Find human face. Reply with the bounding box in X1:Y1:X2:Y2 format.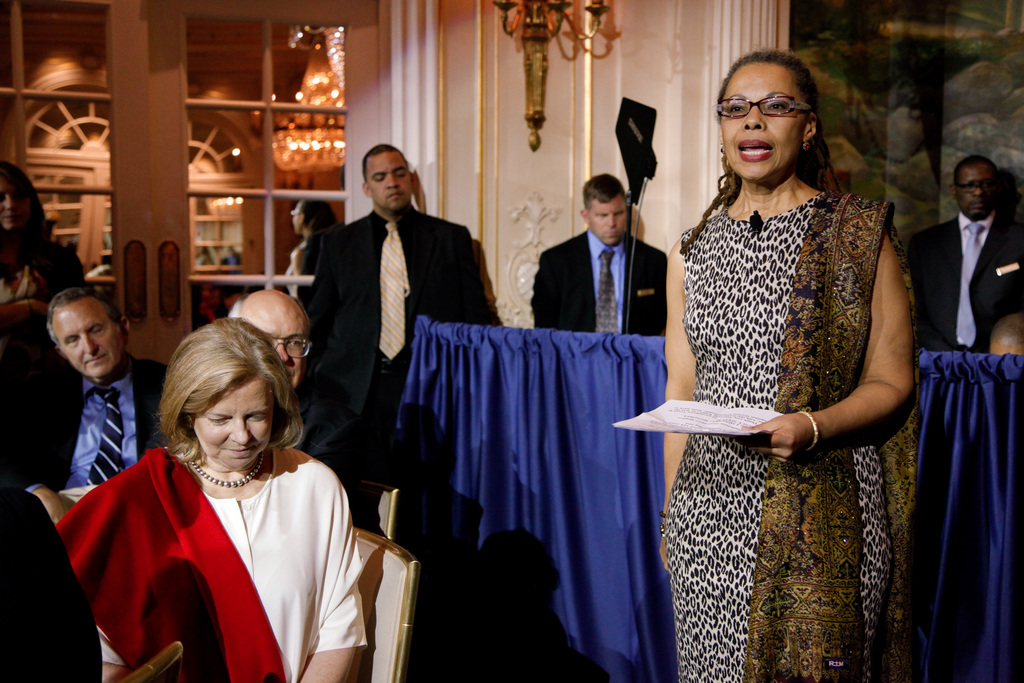
242:309:304:388.
